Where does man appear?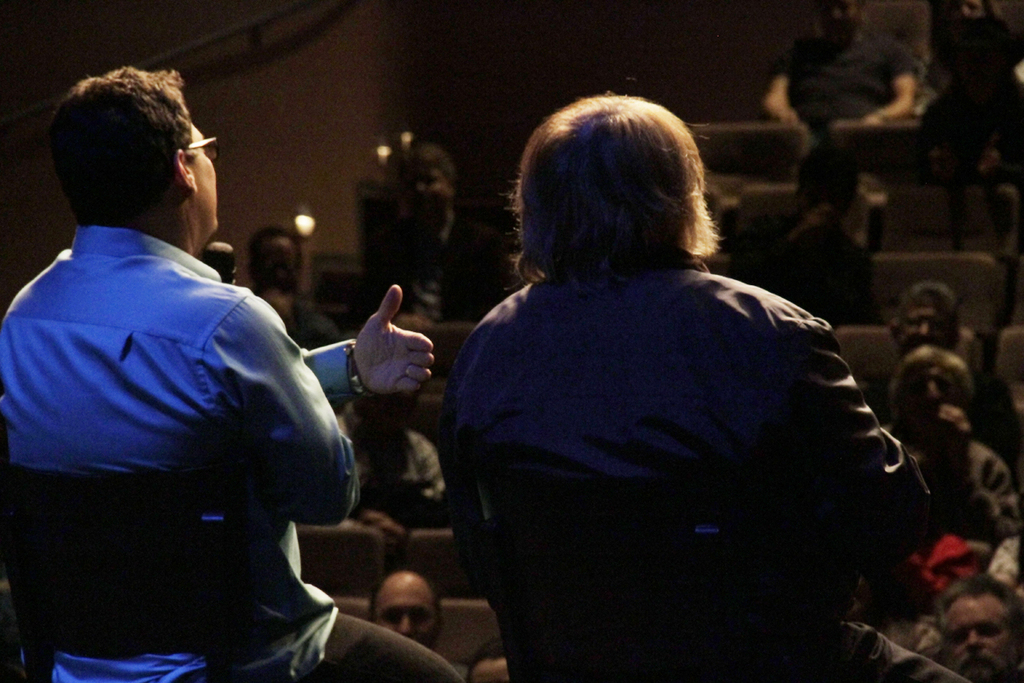
Appears at (left=439, top=91, right=964, bottom=682).
